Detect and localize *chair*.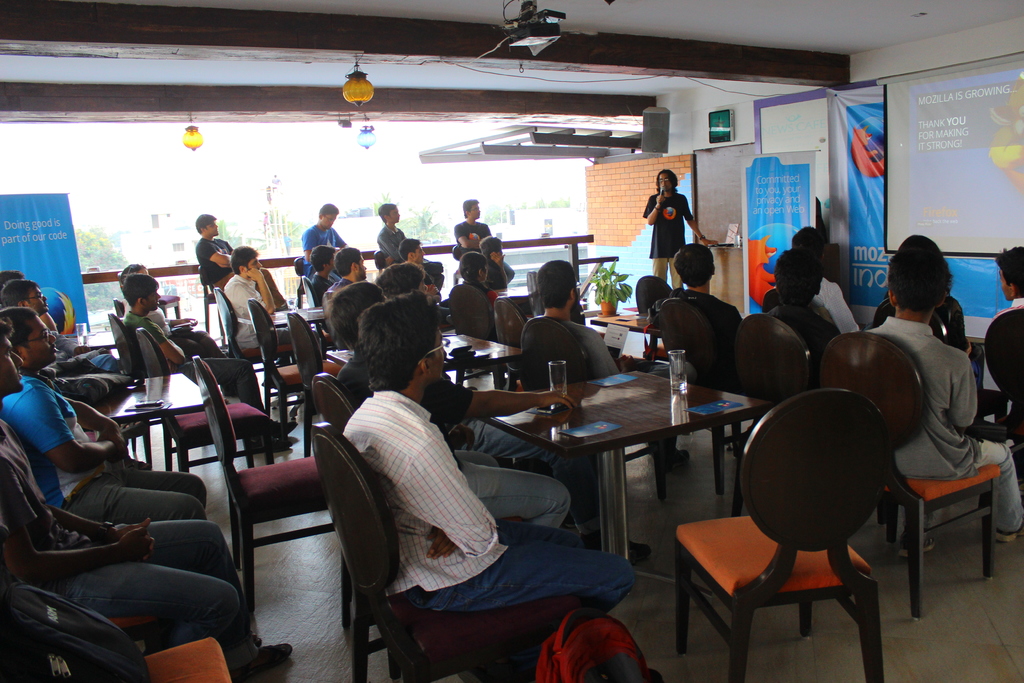
Localized at 518:315:670:501.
